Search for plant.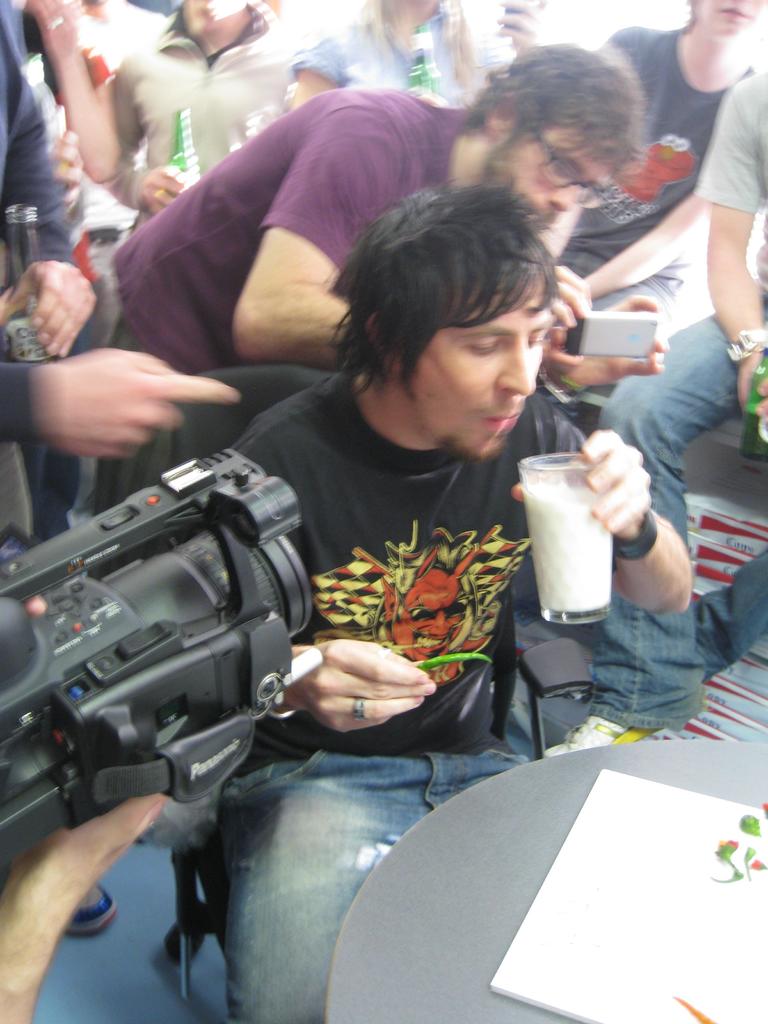
Found at [710, 804, 767, 883].
